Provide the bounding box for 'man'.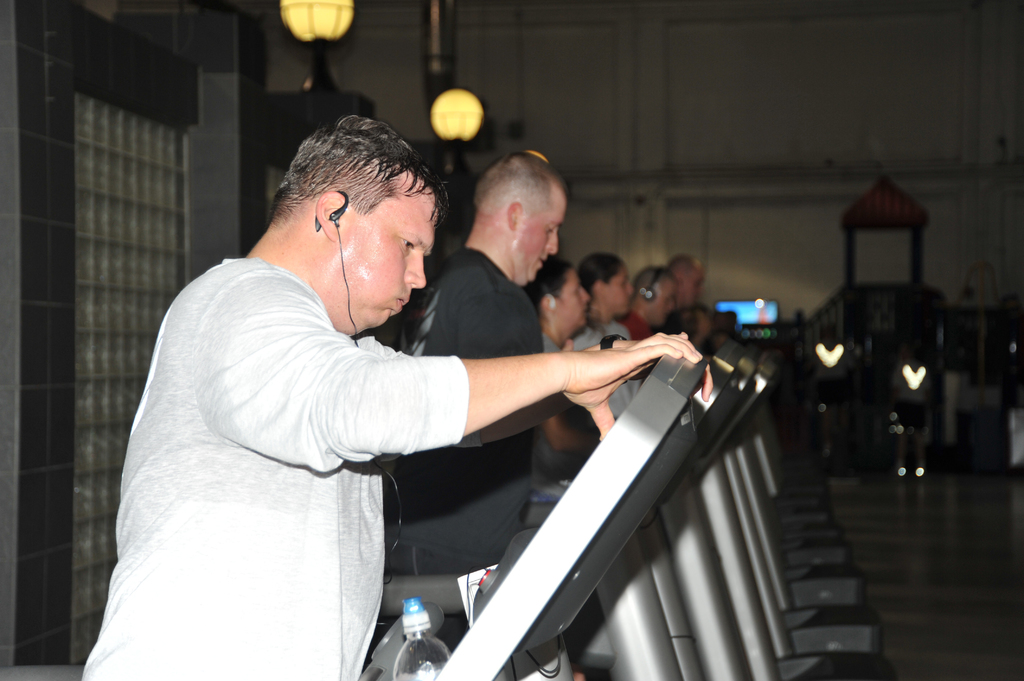
<region>83, 111, 703, 673</region>.
